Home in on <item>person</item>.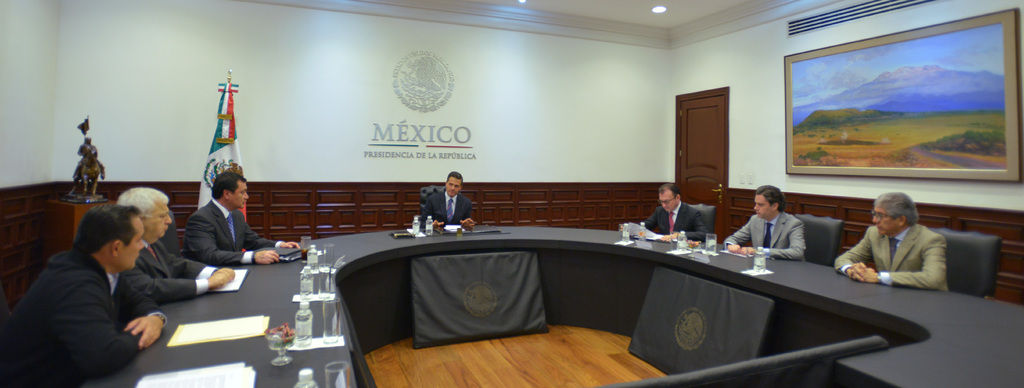
Homed in at <bbox>118, 188, 237, 302</bbox>.
